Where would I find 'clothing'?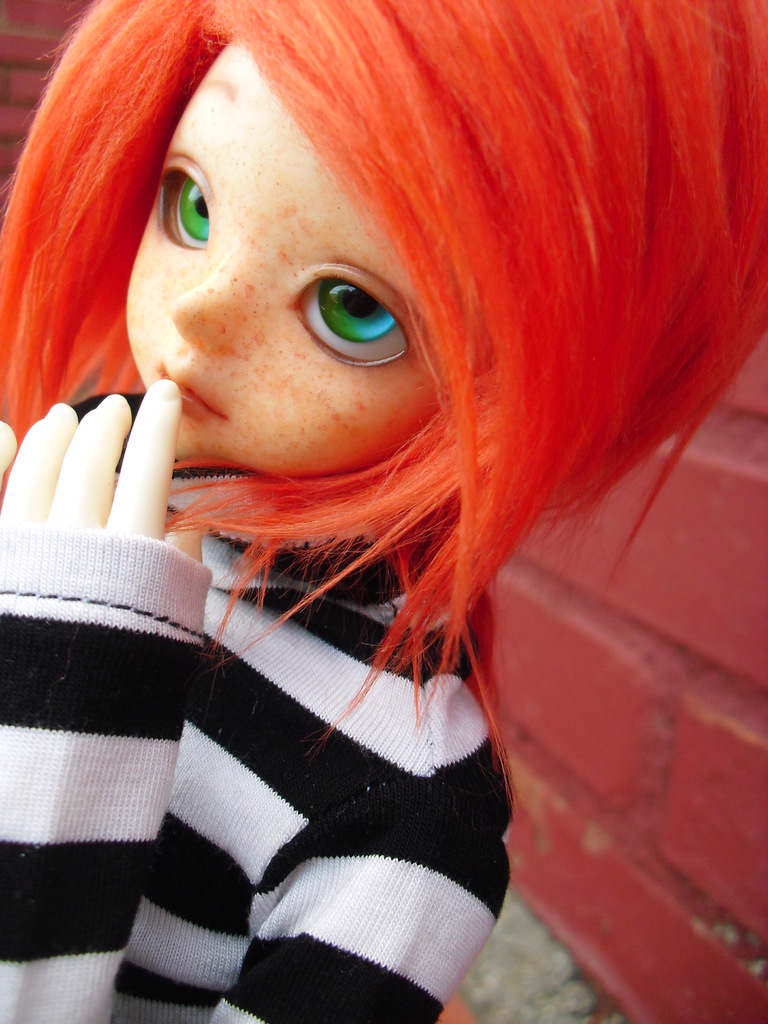
At 0,393,516,1023.
